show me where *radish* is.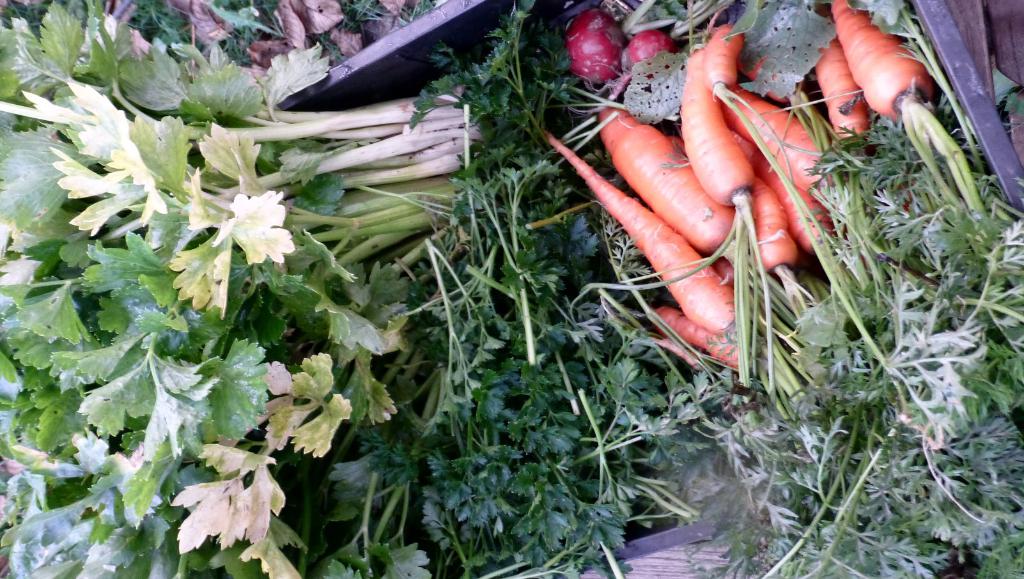
*radish* is at rect(556, 3, 692, 86).
